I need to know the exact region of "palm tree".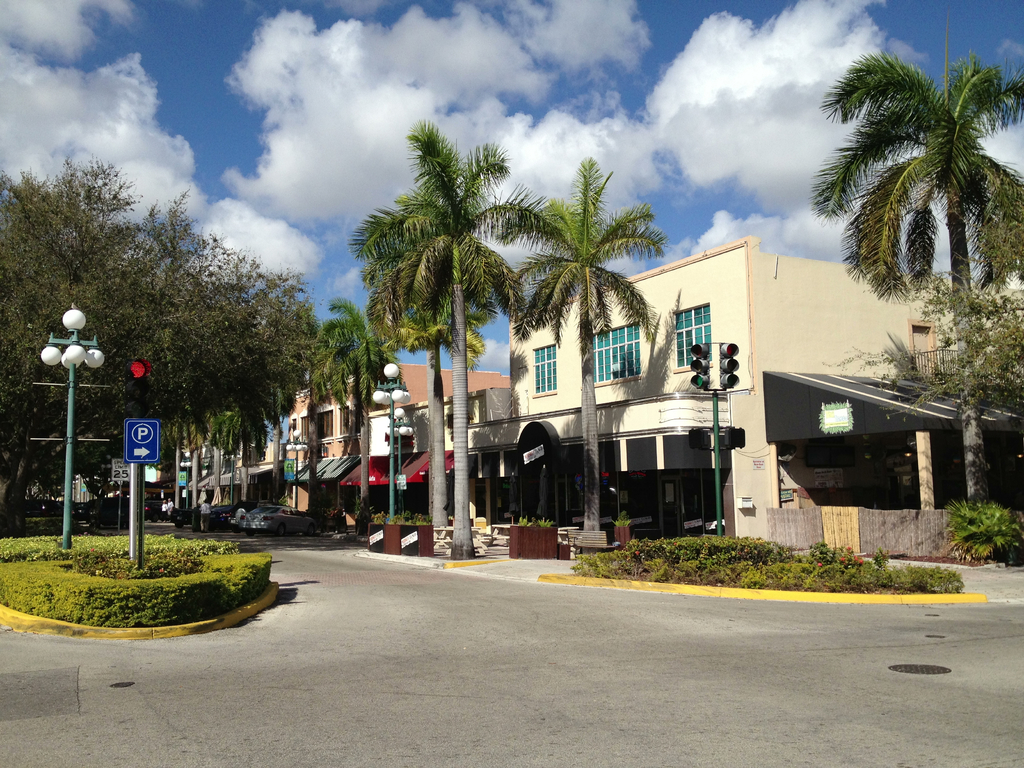
Region: region(349, 131, 497, 539).
